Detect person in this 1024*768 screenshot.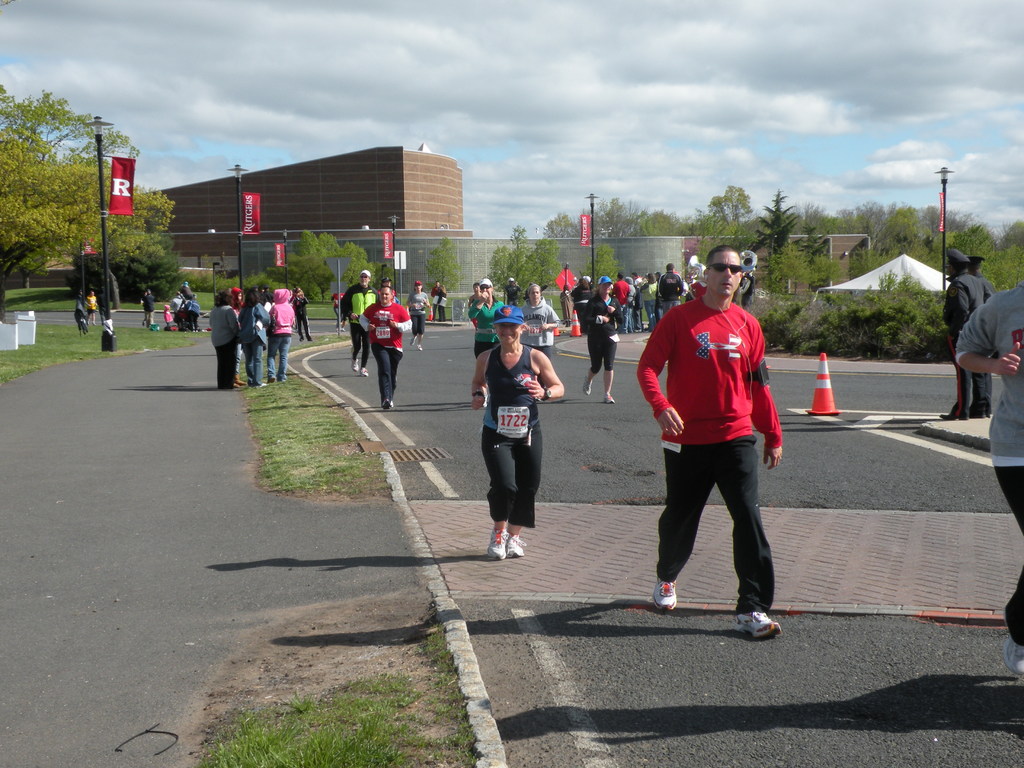
Detection: region(242, 288, 269, 385).
